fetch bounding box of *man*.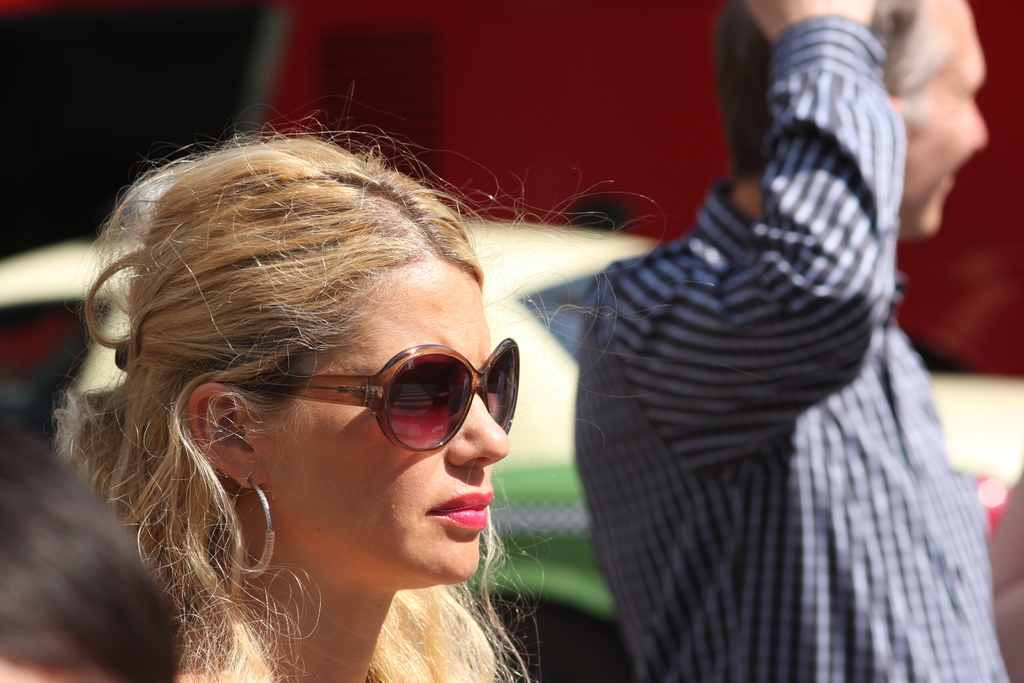
Bbox: <box>569,0,1011,682</box>.
